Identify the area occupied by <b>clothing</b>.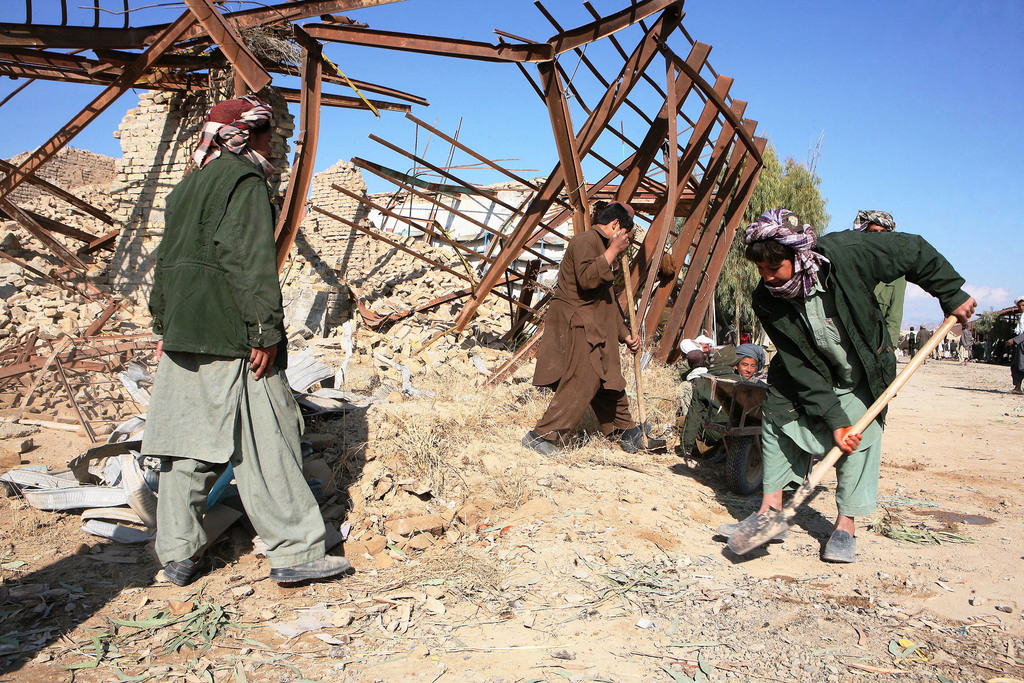
Area: 860, 271, 911, 352.
